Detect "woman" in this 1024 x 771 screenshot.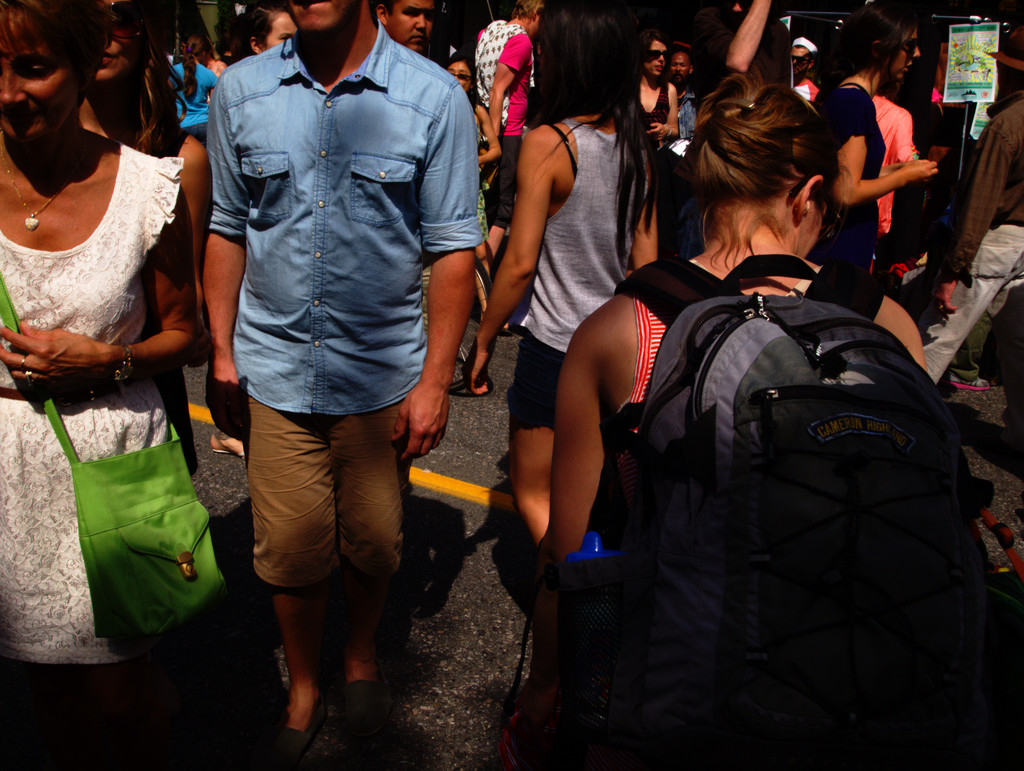
Detection: Rect(804, 0, 940, 266).
